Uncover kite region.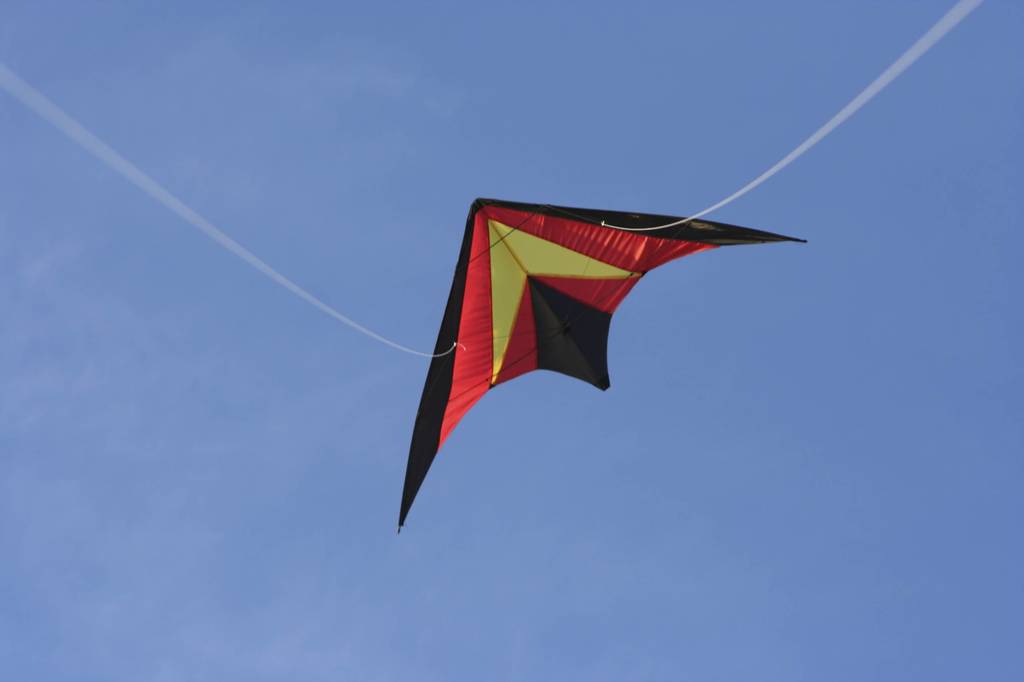
Uncovered: l=396, t=196, r=812, b=532.
